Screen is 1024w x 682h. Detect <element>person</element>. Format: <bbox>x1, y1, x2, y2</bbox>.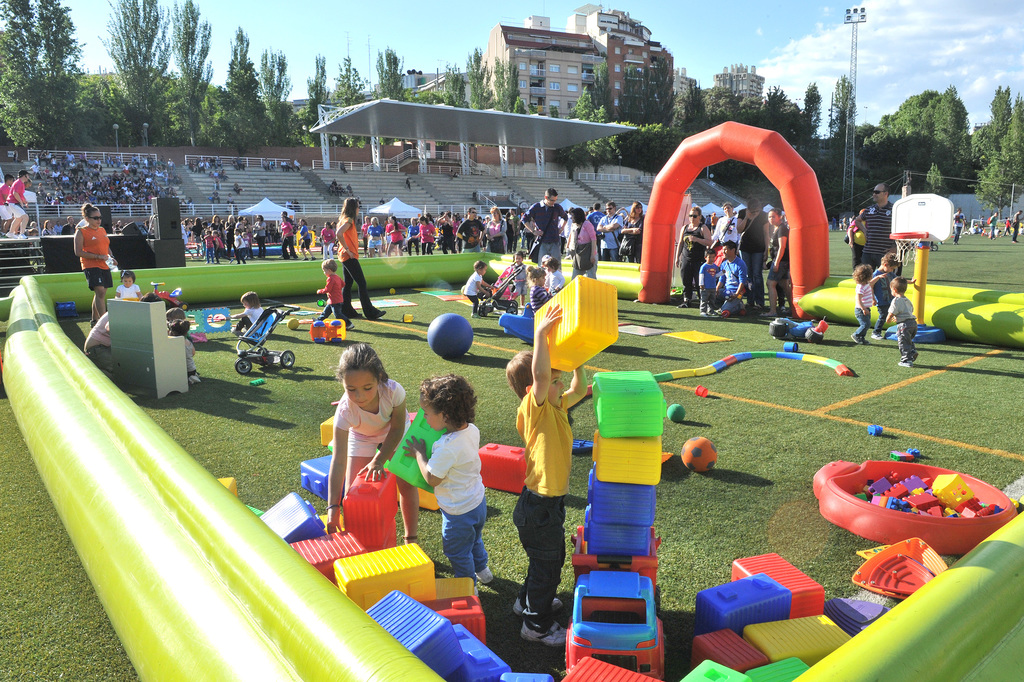
<bbox>870, 253, 901, 333</bbox>.
